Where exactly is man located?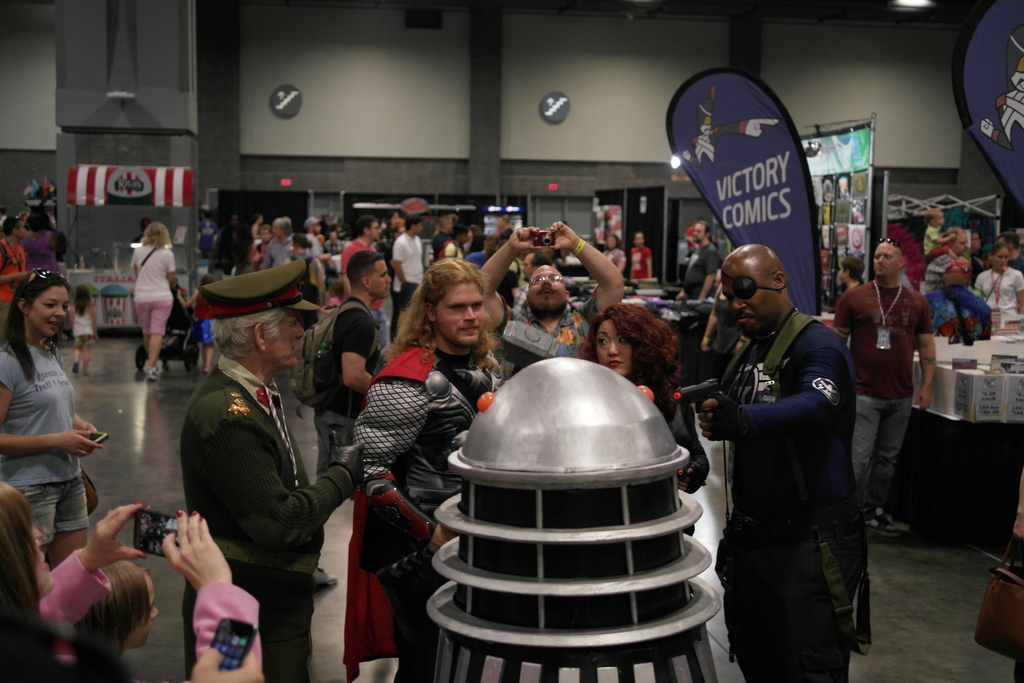
Its bounding box is pyautogui.locateOnScreen(820, 236, 932, 541).
